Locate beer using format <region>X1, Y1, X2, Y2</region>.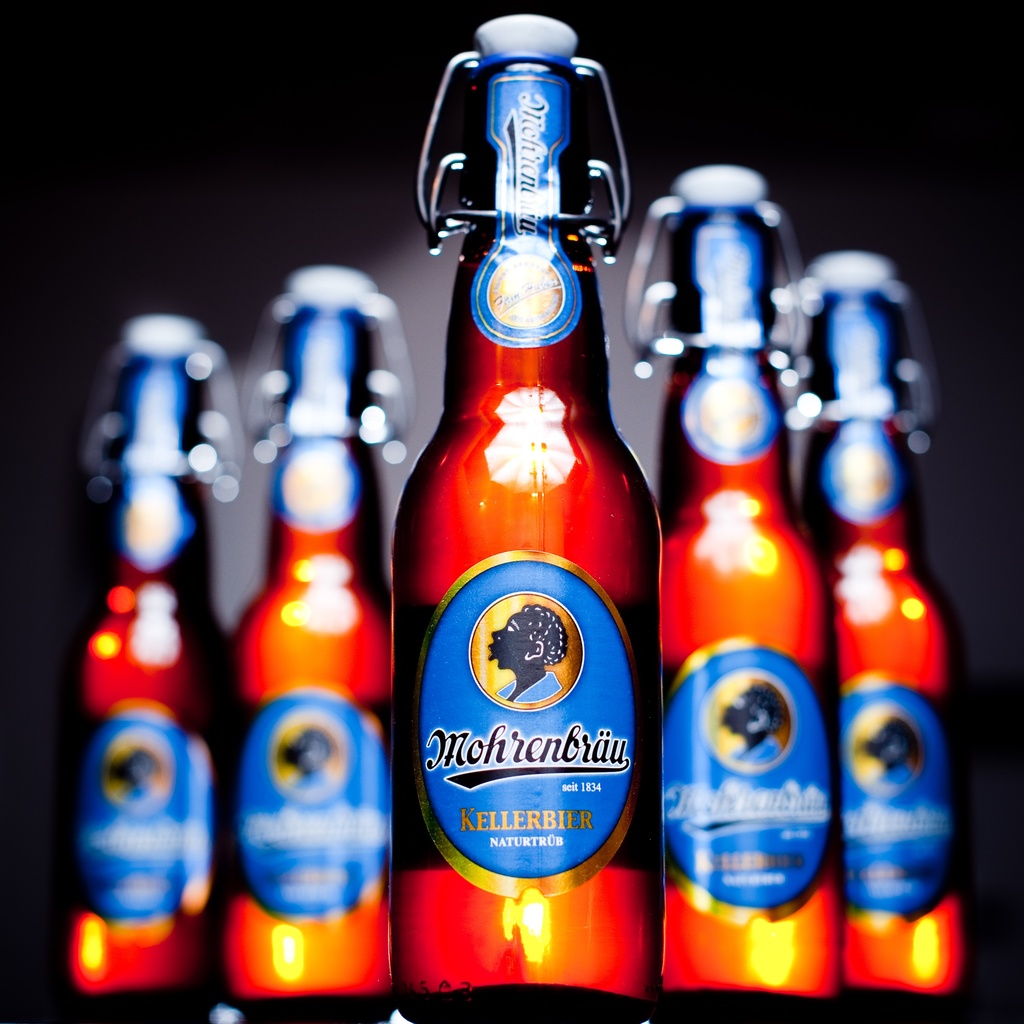
<region>357, 20, 677, 1004</region>.
